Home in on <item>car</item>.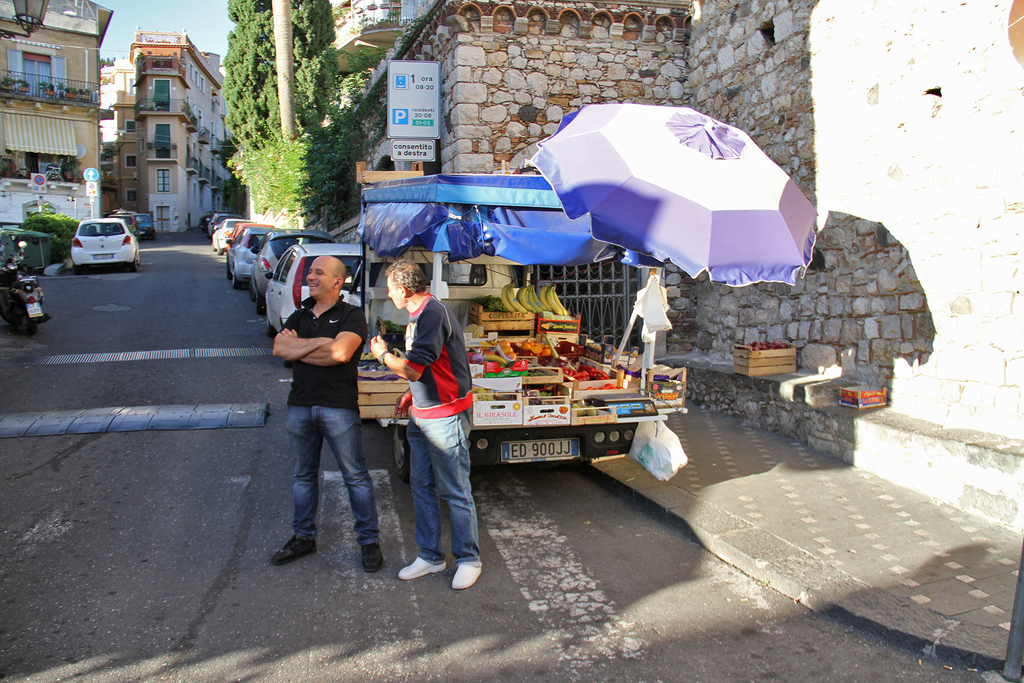
Homed in at {"left": 132, "top": 208, "right": 151, "bottom": 242}.
